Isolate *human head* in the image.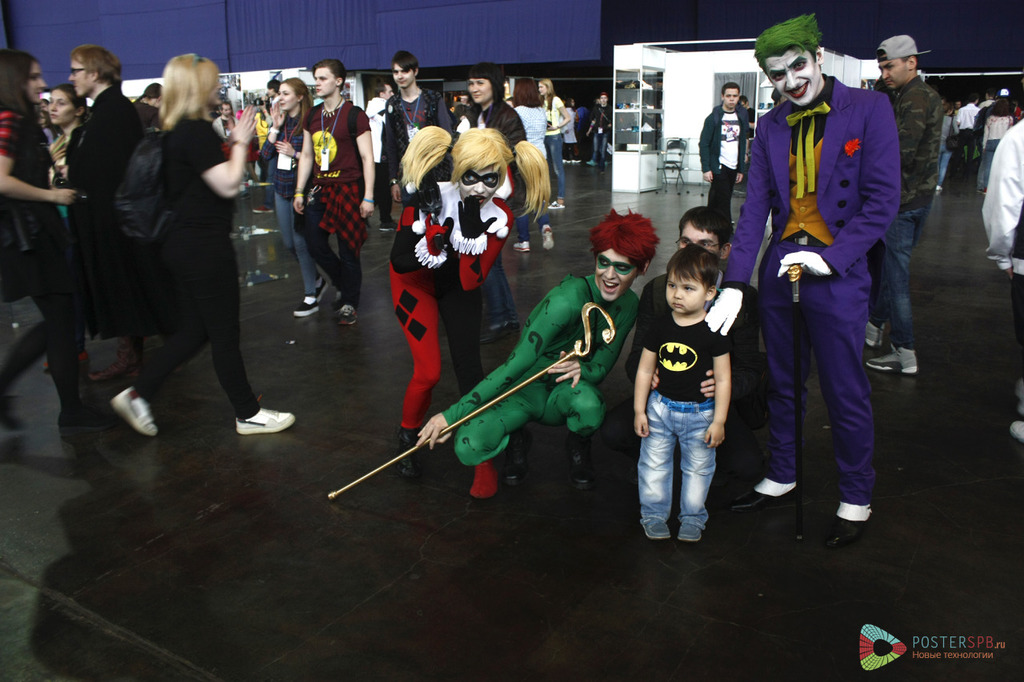
Isolated region: (x1=598, y1=93, x2=609, y2=108).
